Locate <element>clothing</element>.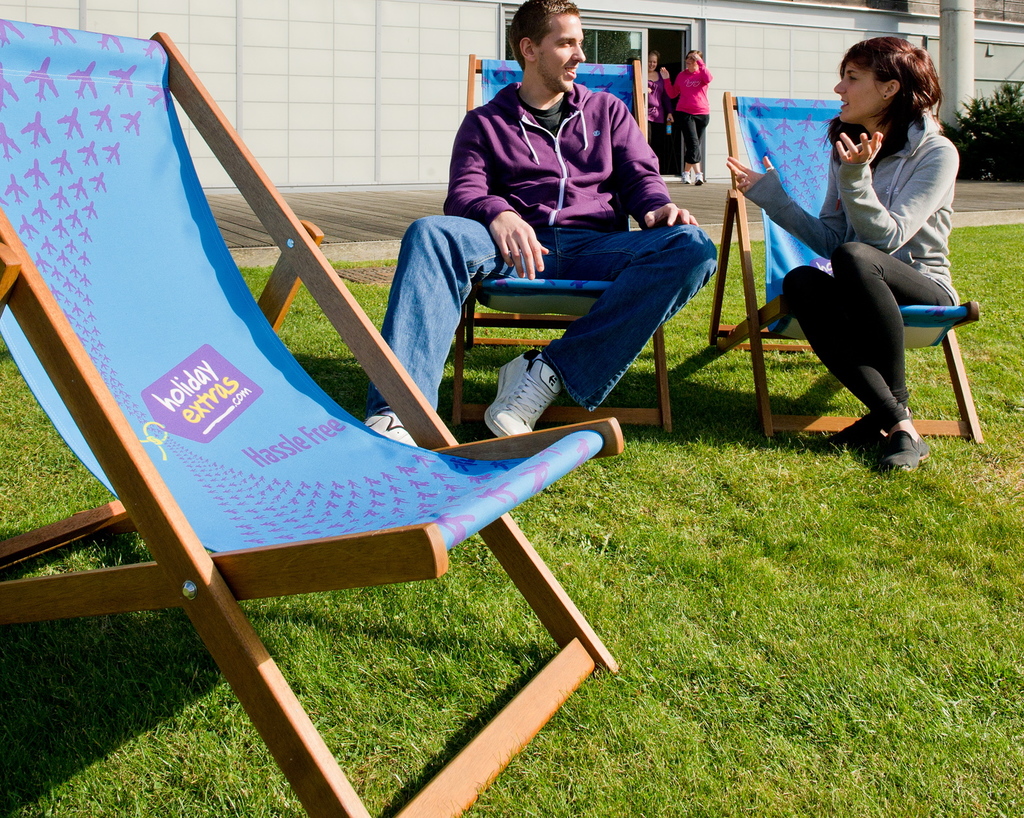
Bounding box: [743, 104, 987, 437].
